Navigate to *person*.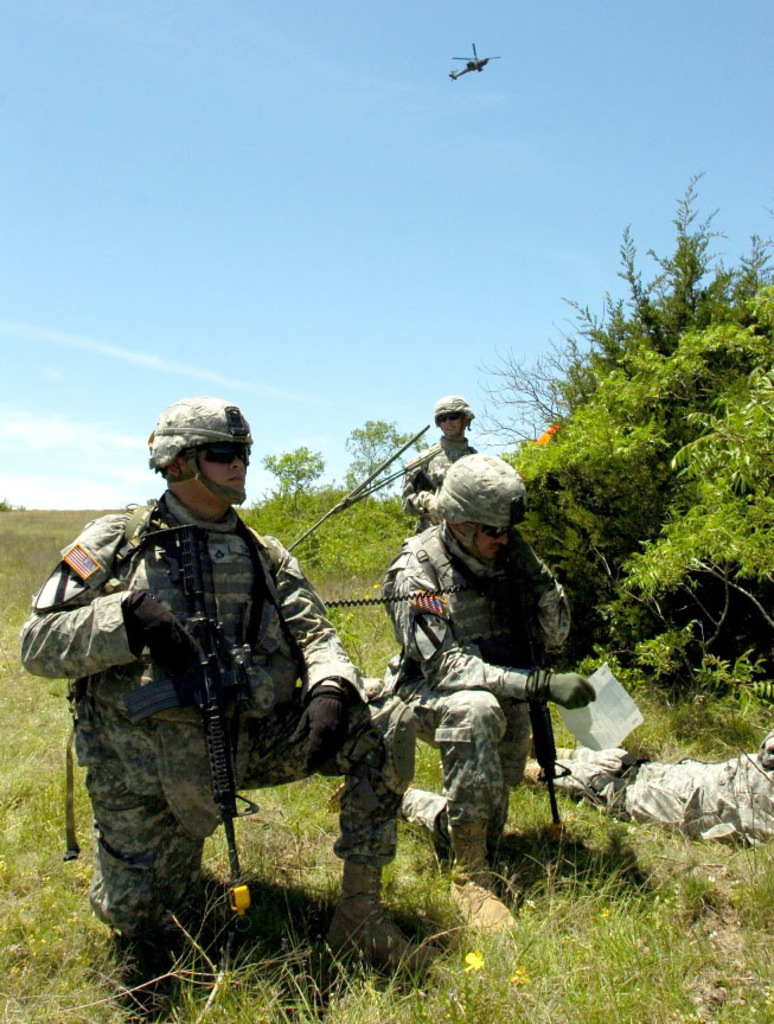
Navigation target: box(65, 405, 347, 994).
